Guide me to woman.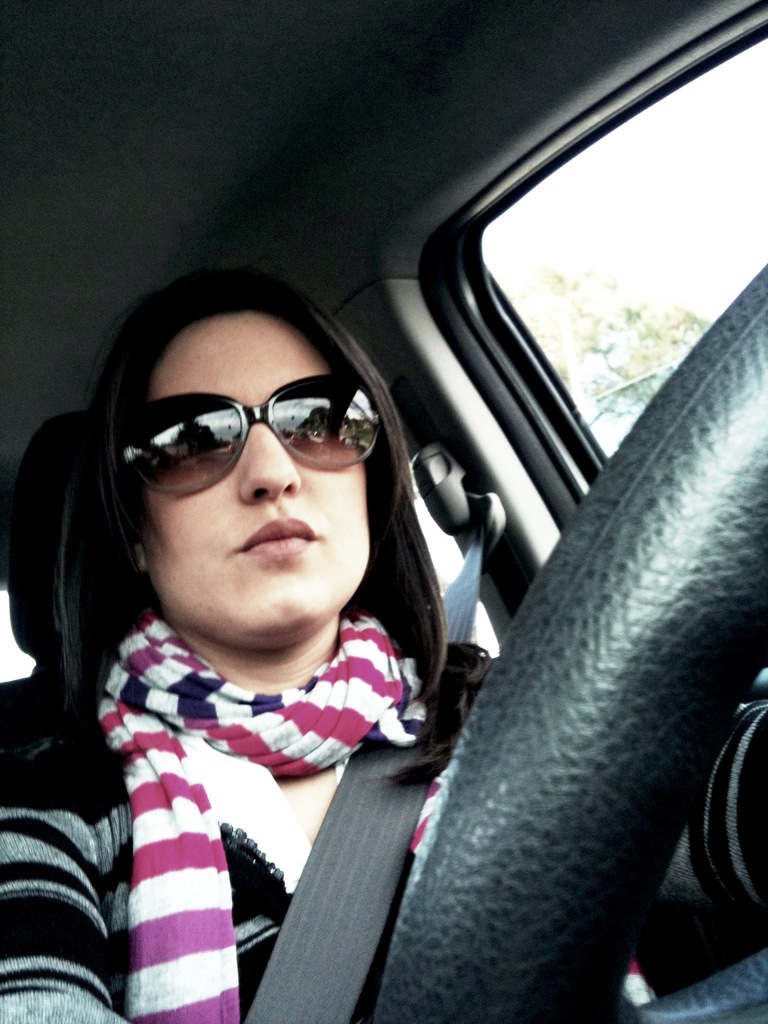
Guidance: <box>20,191,646,993</box>.
